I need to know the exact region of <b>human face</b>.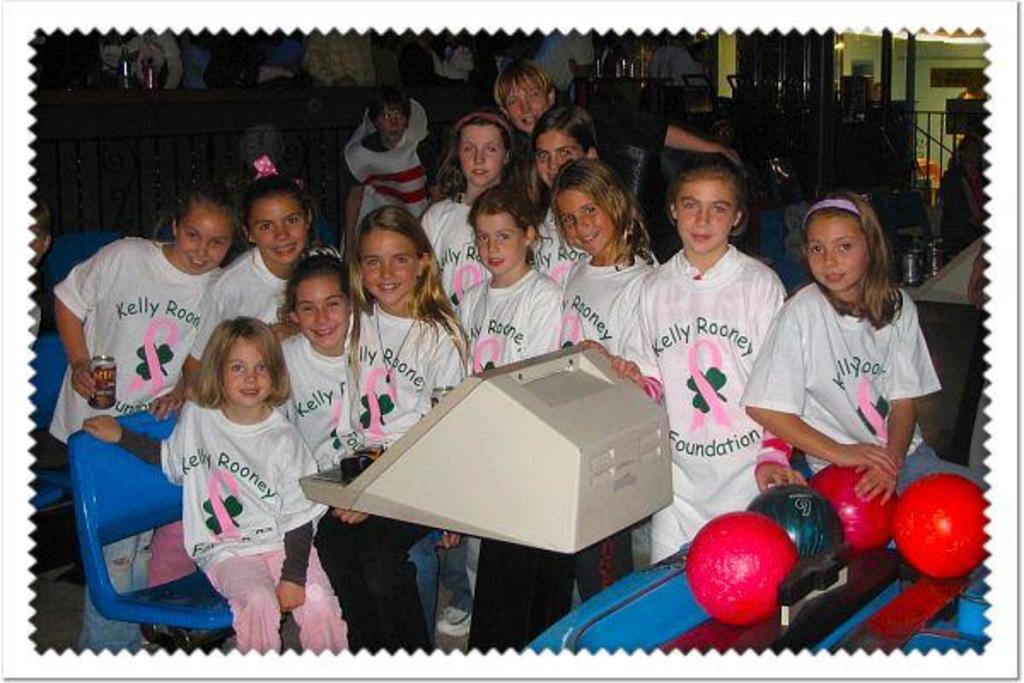
Region: (left=362, top=234, right=420, bottom=306).
